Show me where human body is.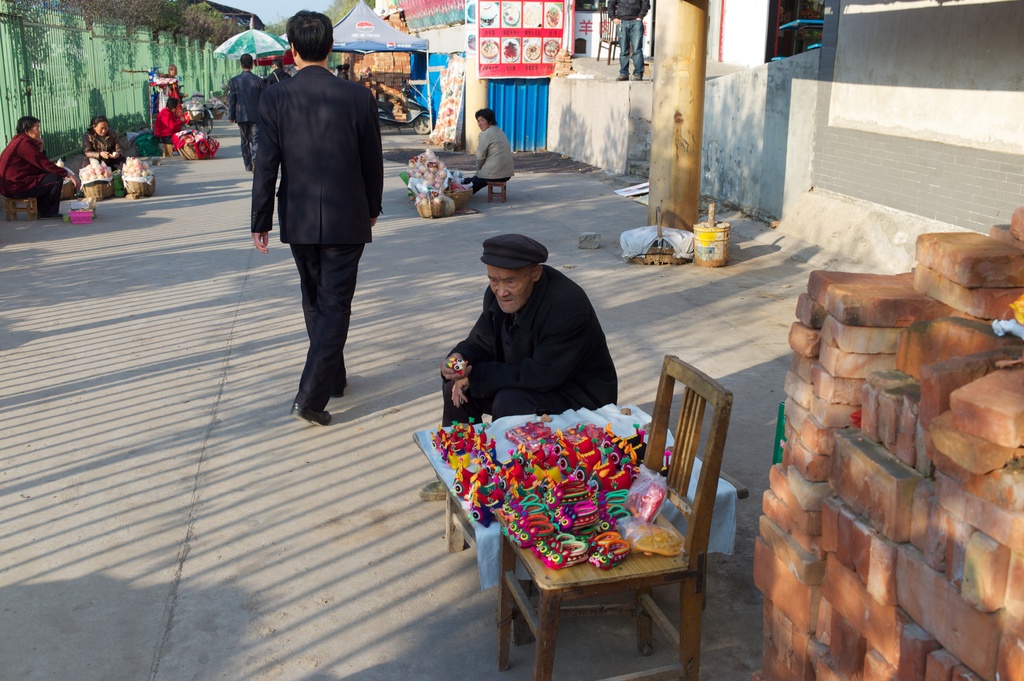
human body is at BBox(167, 76, 182, 104).
